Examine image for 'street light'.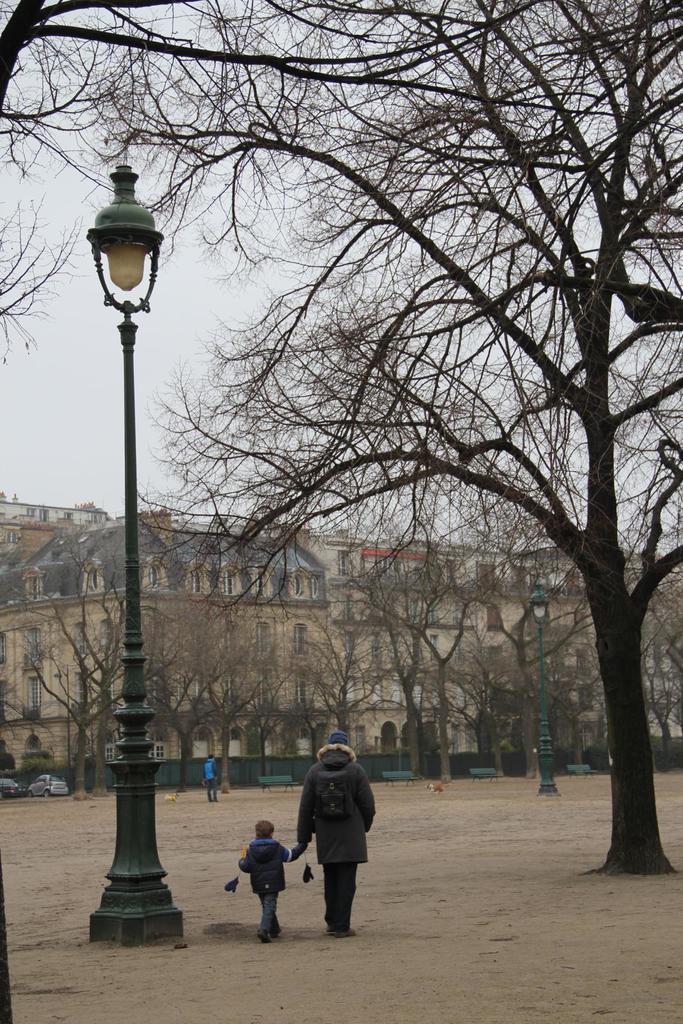
Examination result: box=[86, 161, 192, 954].
